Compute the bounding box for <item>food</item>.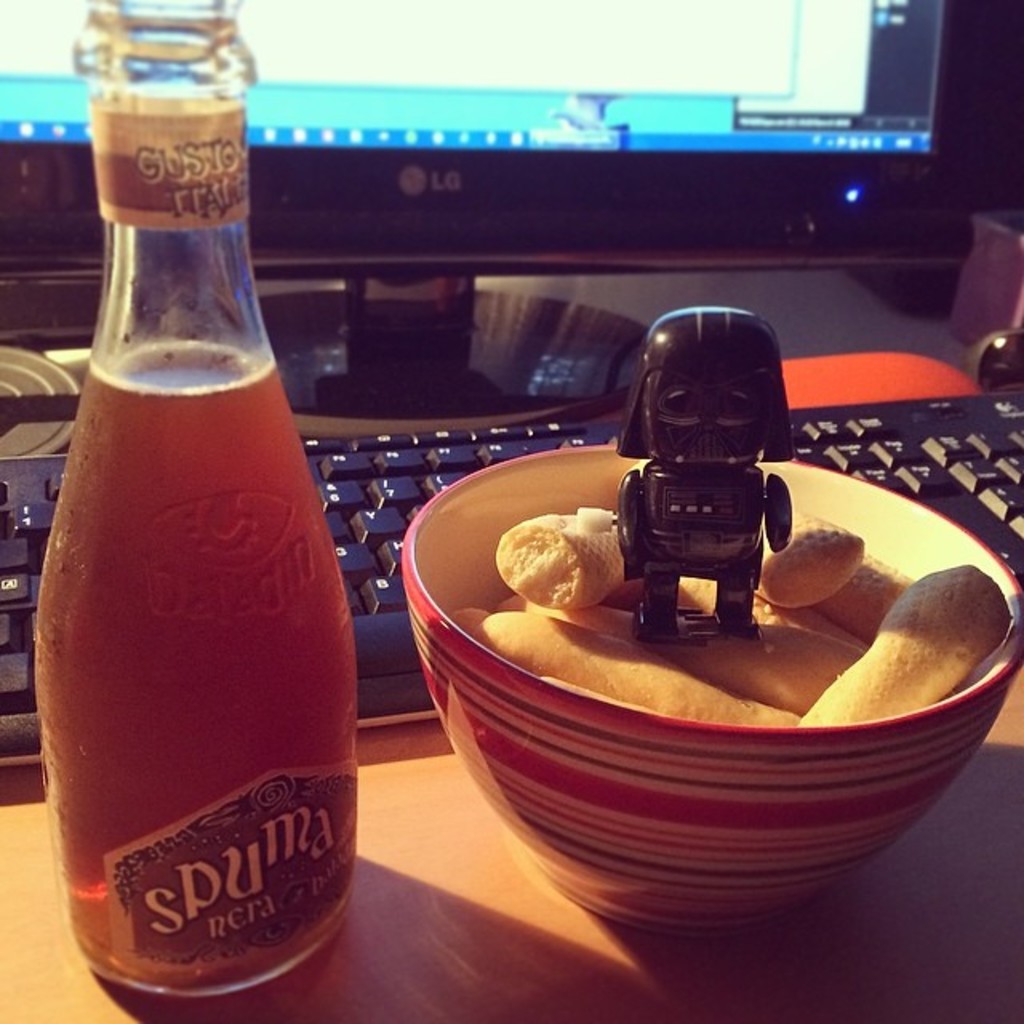
rect(509, 512, 629, 614).
